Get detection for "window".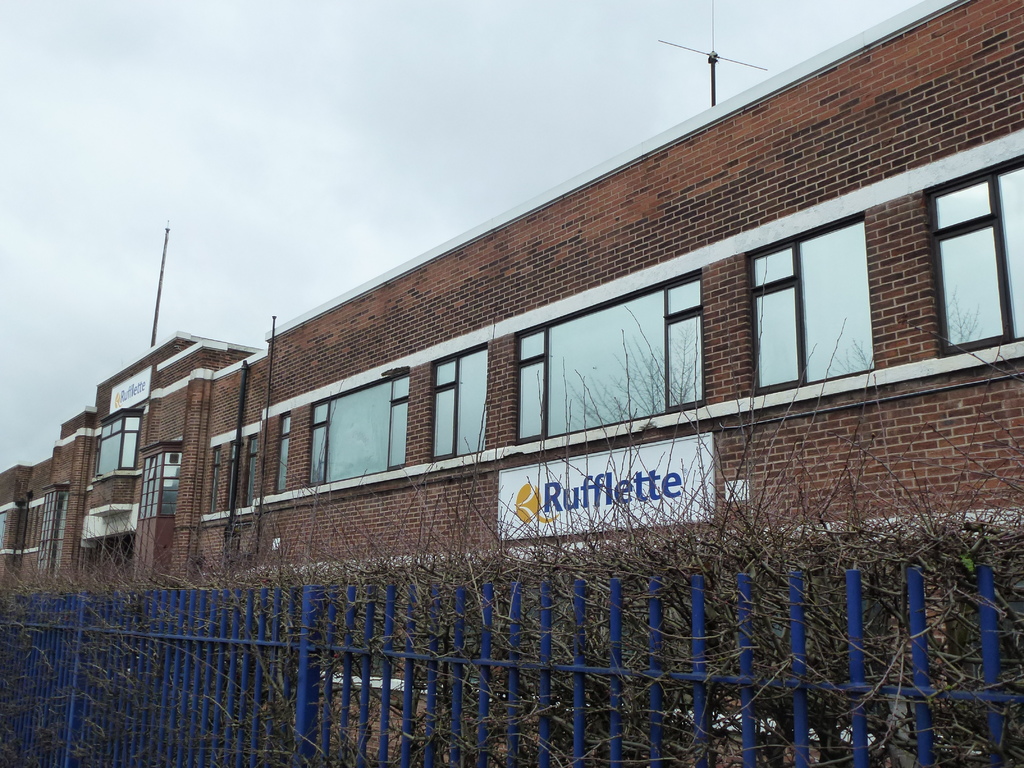
Detection: (x1=928, y1=154, x2=1023, y2=355).
